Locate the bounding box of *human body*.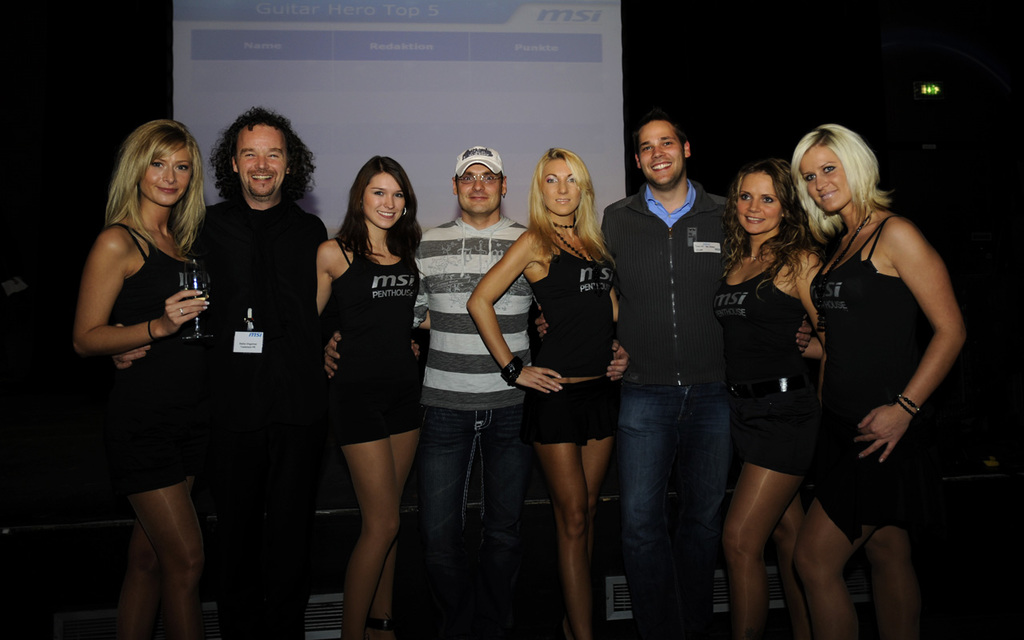
Bounding box: [707,234,823,631].
